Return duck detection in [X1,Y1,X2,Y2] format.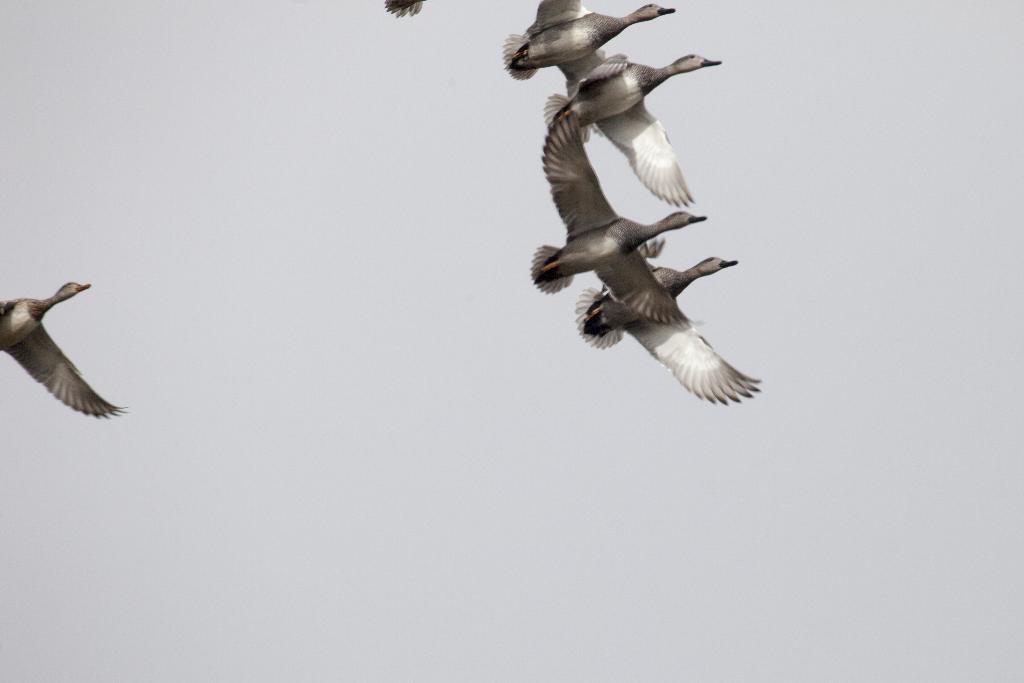
[534,51,722,209].
